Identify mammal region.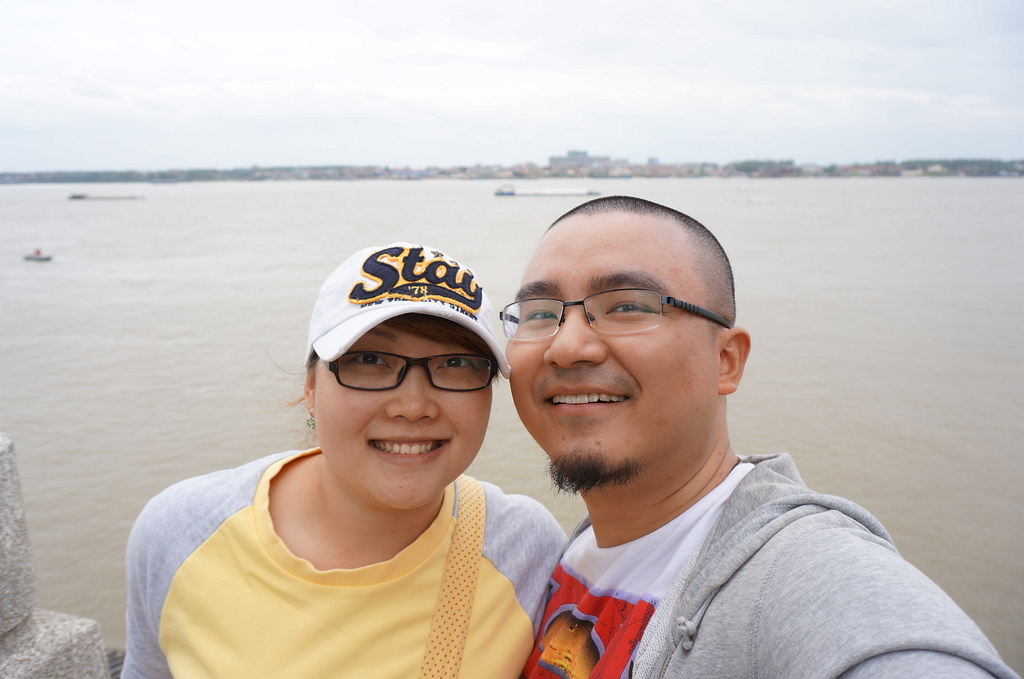
Region: bbox(499, 198, 1016, 678).
